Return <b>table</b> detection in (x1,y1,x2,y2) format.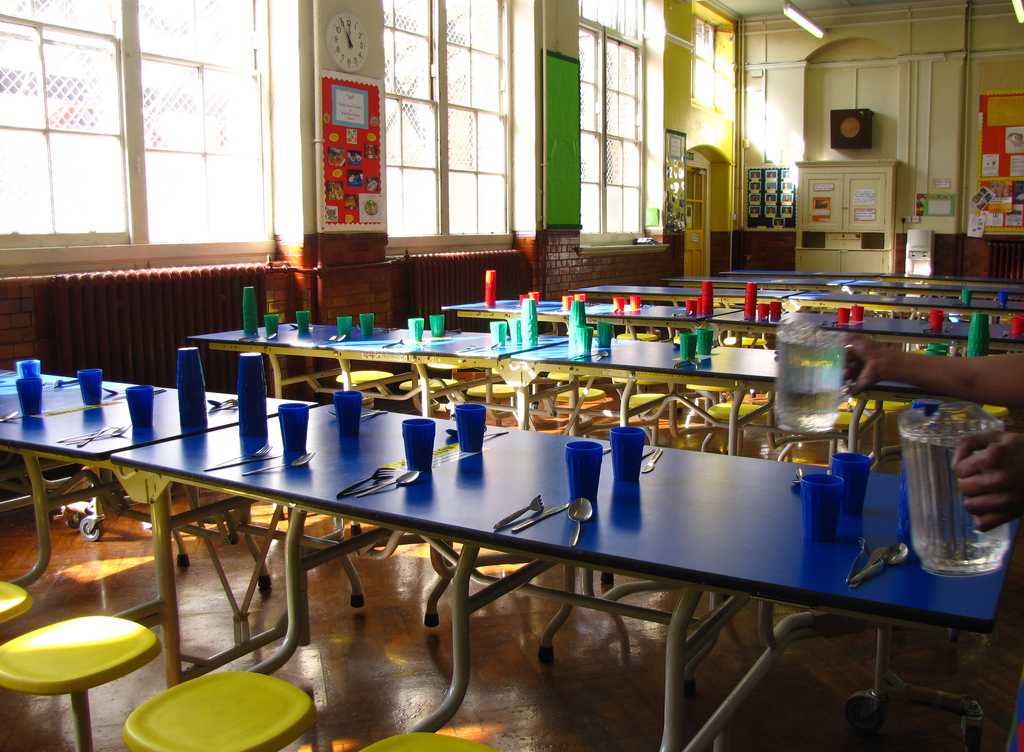
(575,278,1020,329).
